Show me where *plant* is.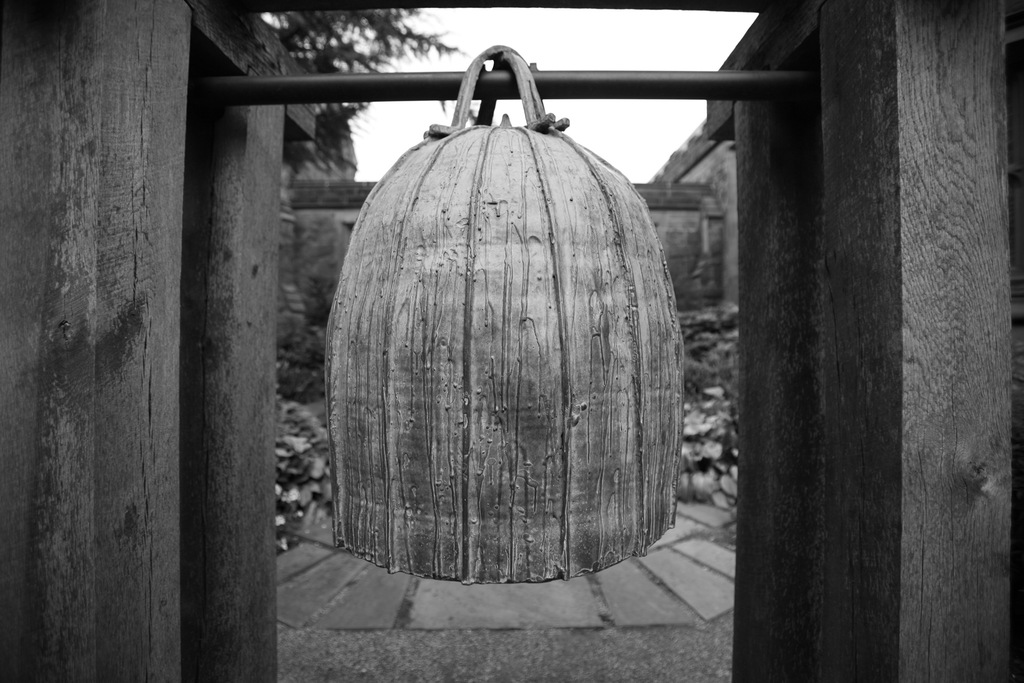
*plant* is at bbox=[680, 259, 748, 423].
